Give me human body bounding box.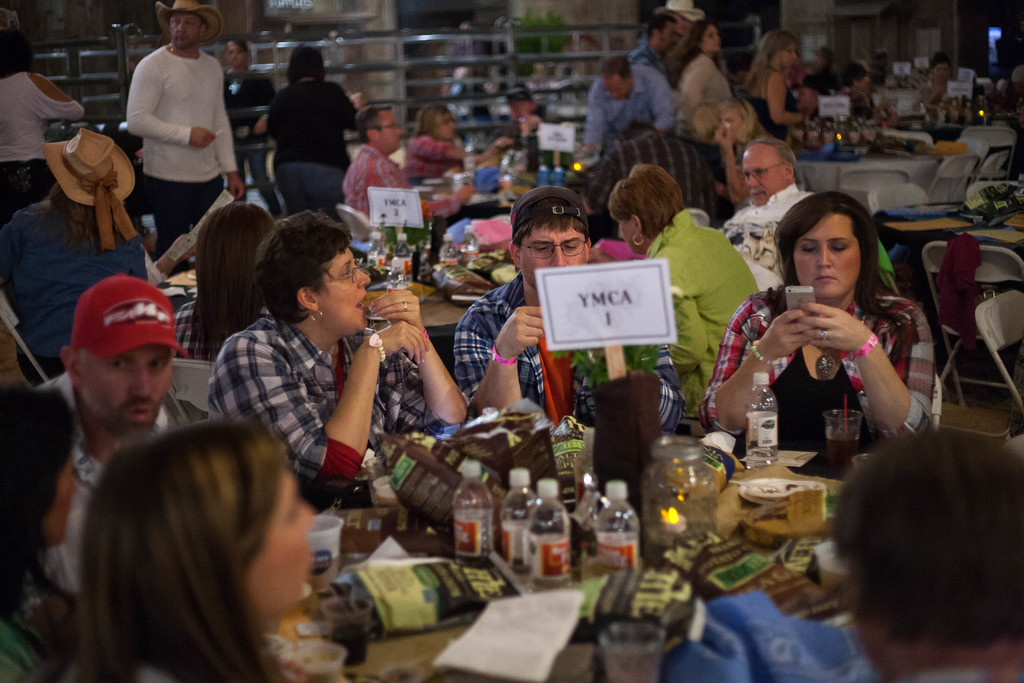
bbox=[207, 309, 465, 509].
